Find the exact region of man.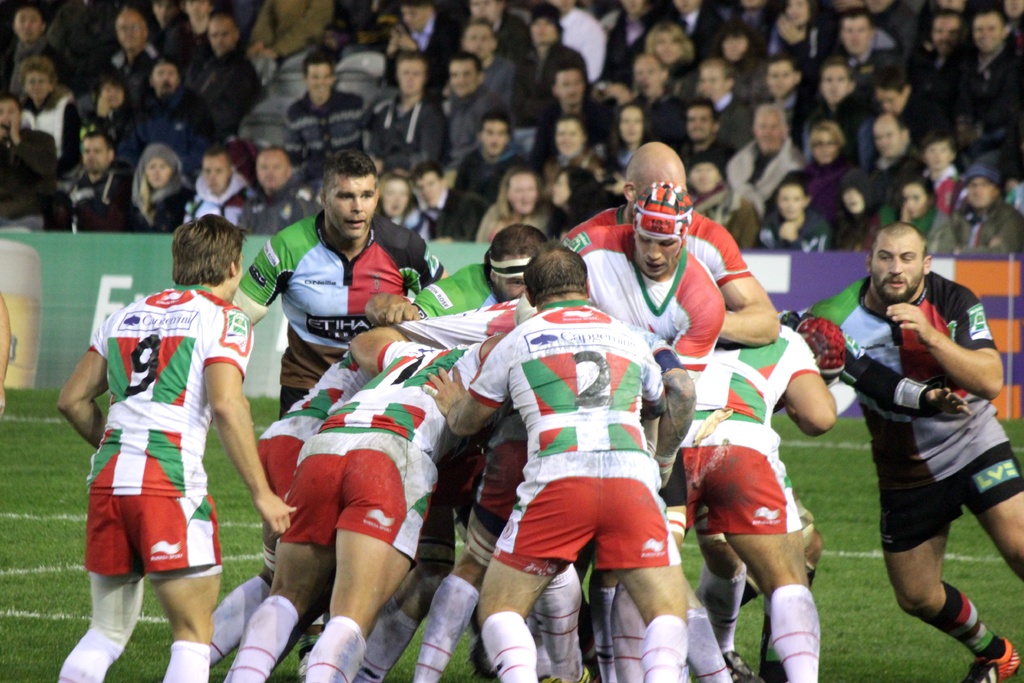
Exact region: BBox(541, 0, 605, 81).
